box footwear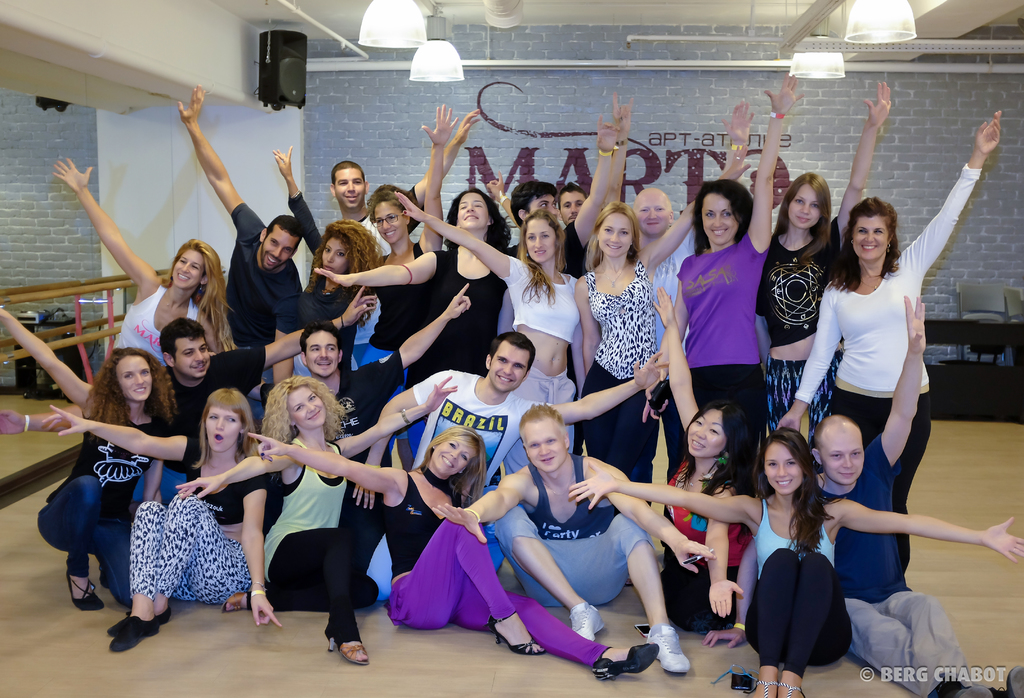
bbox=[326, 632, 372, 669]
